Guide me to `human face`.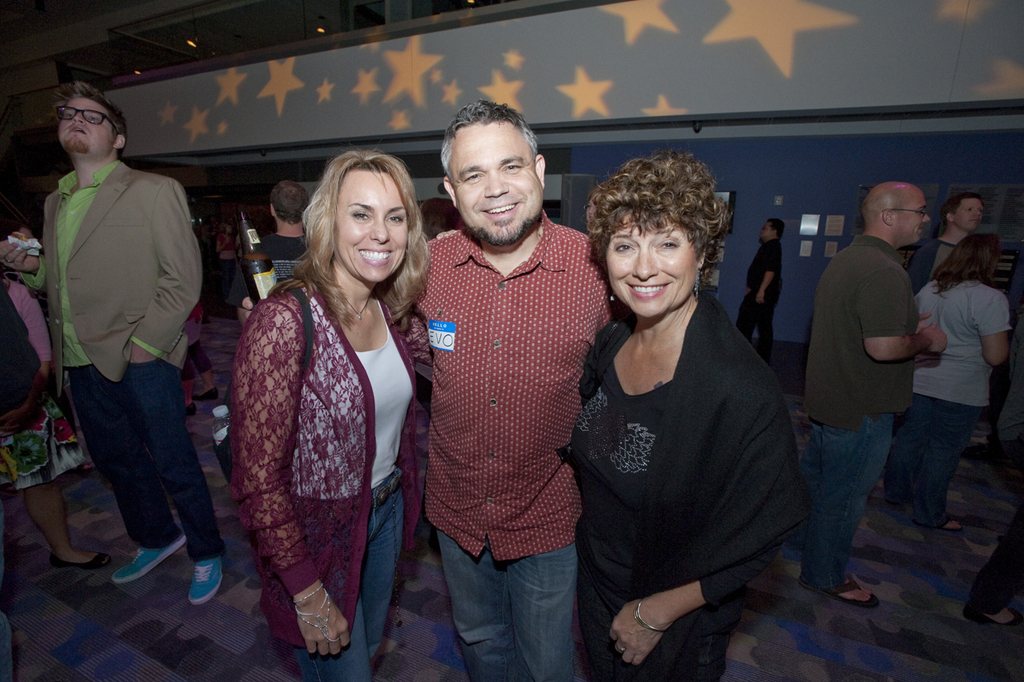
Guidance: BBox(334, 168, 408, 282).
